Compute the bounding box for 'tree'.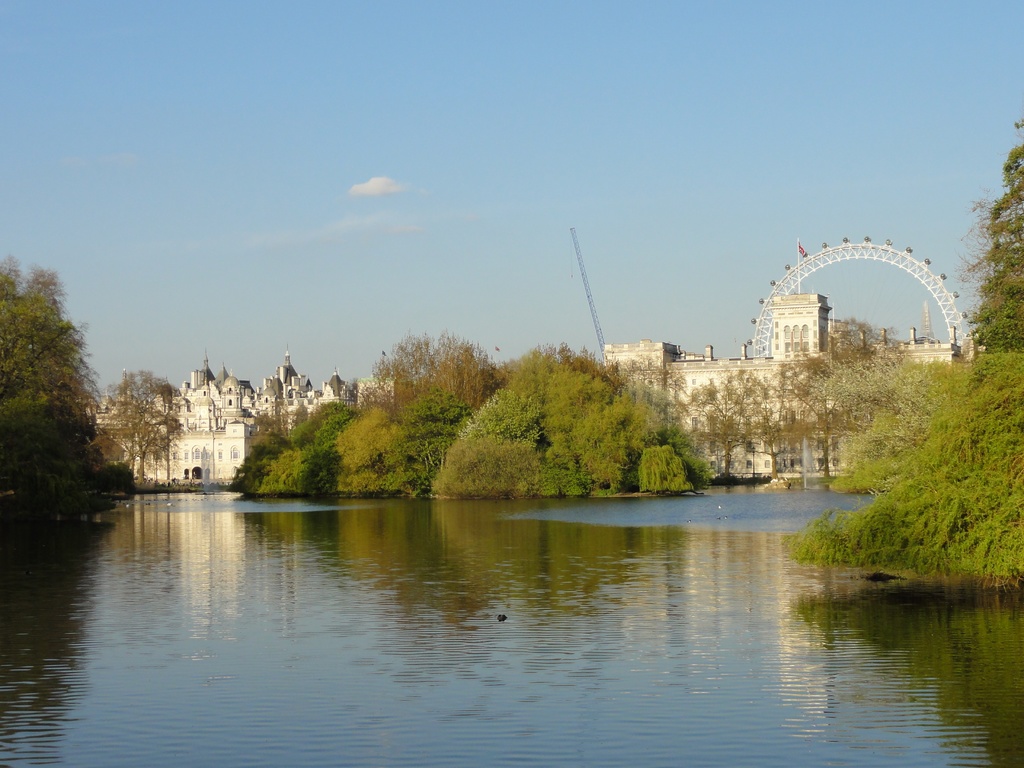
locate(790, 337, 1023, 584).
